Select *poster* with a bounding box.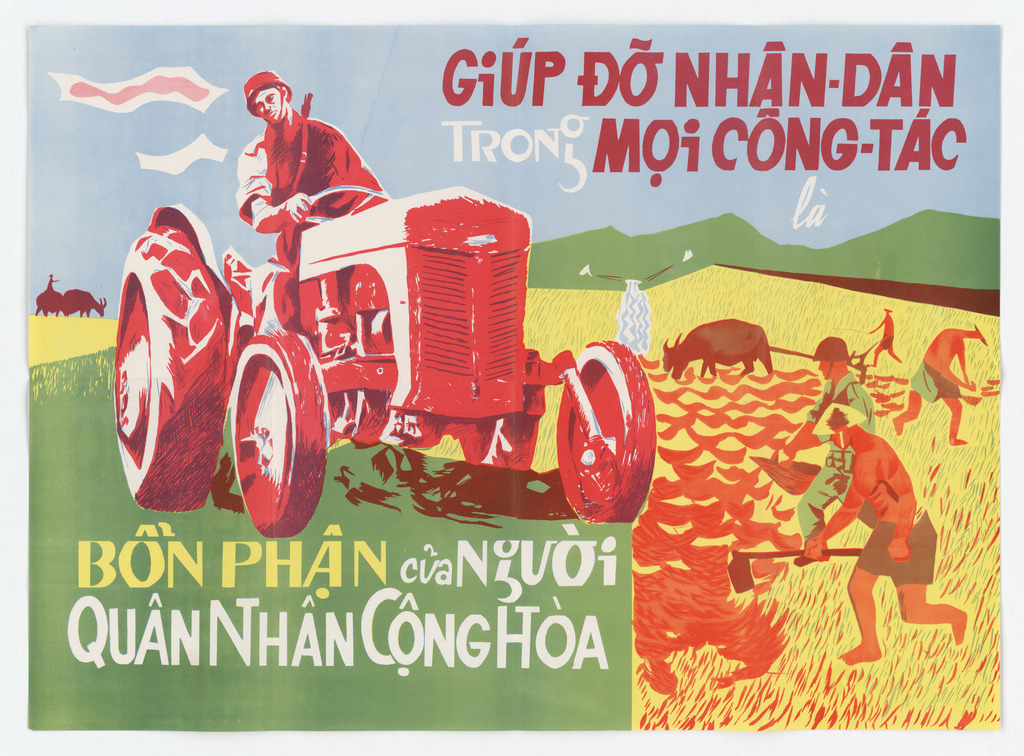
bbox=[10, 18, 1005, 749].
